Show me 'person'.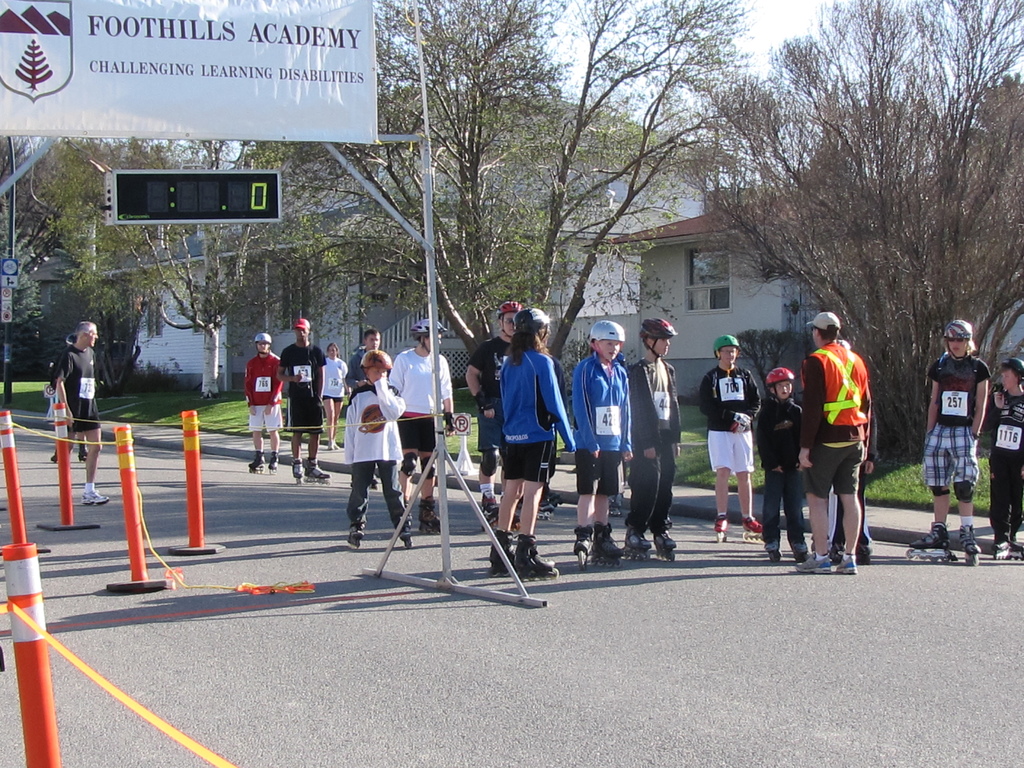
'person' is here: pyautogui.locateOnScreen(340, 349, 411, 552).
